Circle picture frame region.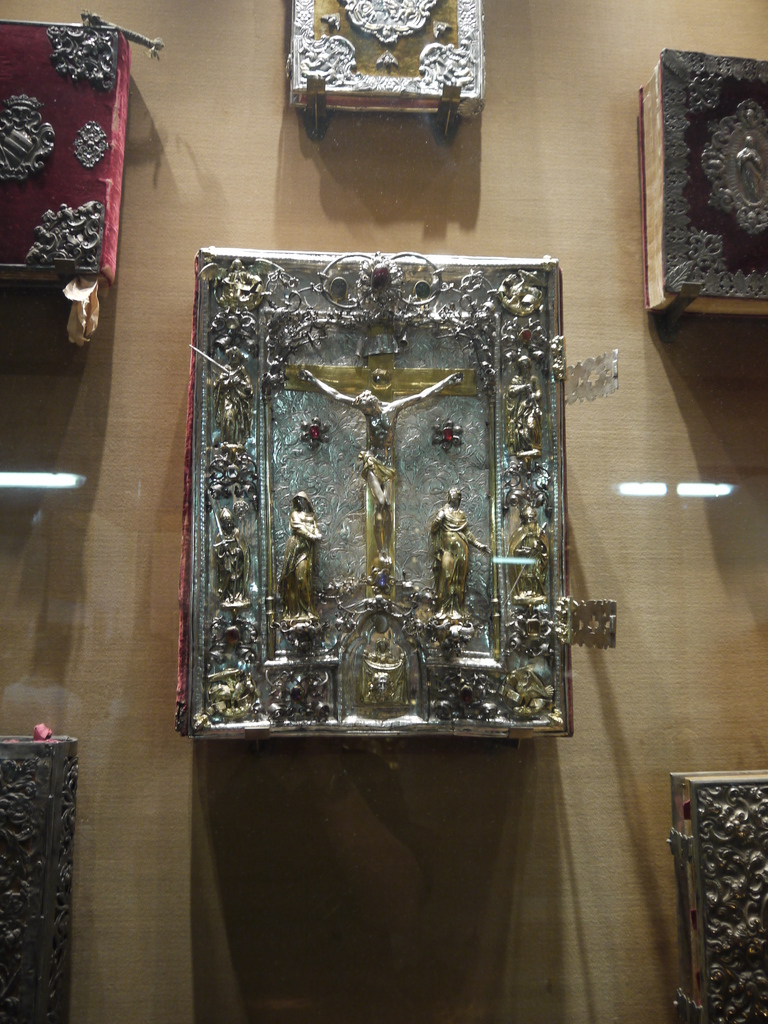
Region: detection(287, 0, 497, 148).
